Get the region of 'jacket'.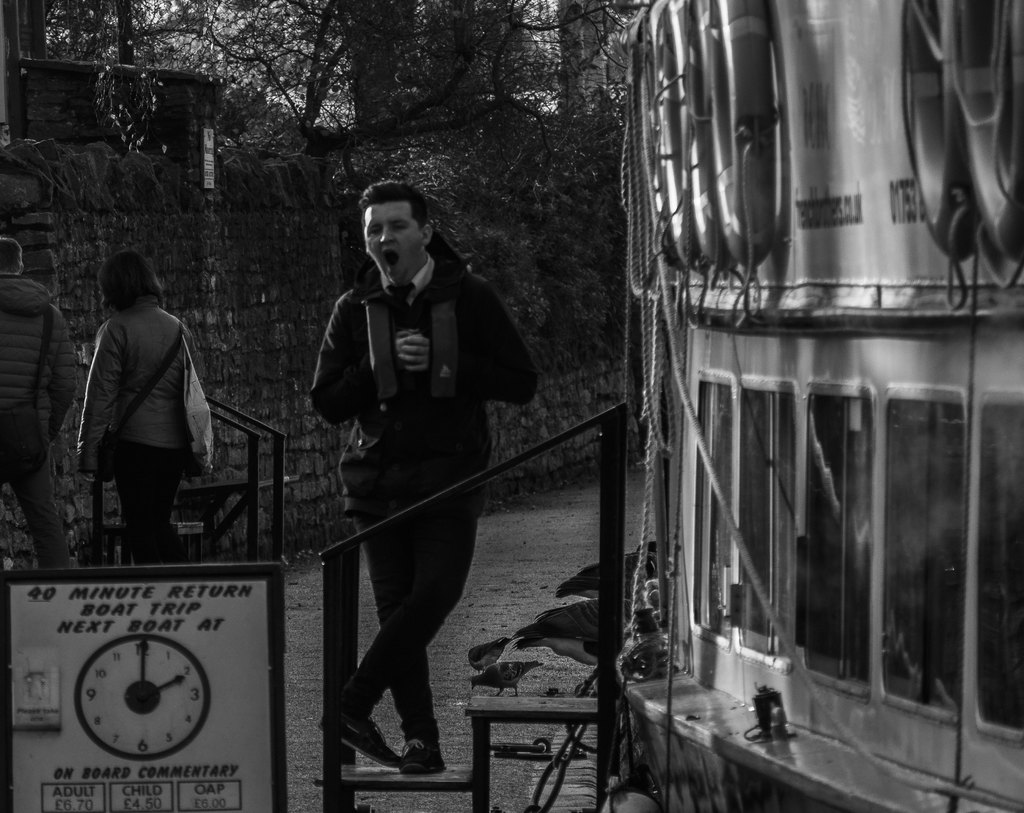
[left=300, top=214, right=521, bottom=563].
